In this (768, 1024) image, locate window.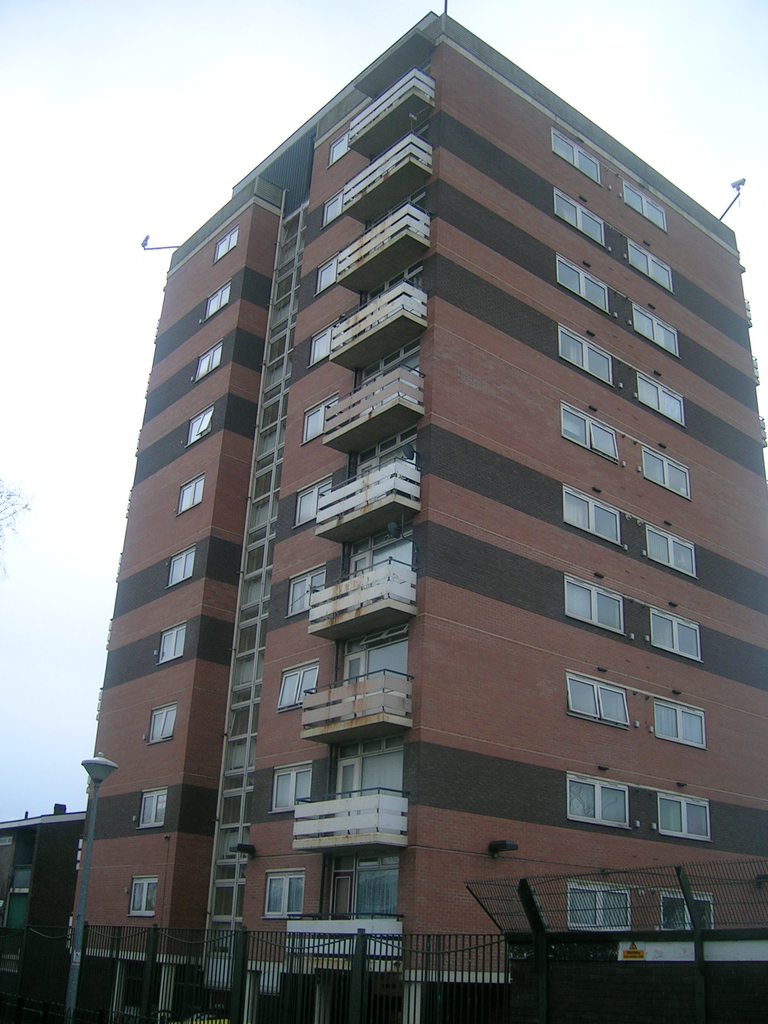
Bounding box: rect(554, 253, 604, 312).
